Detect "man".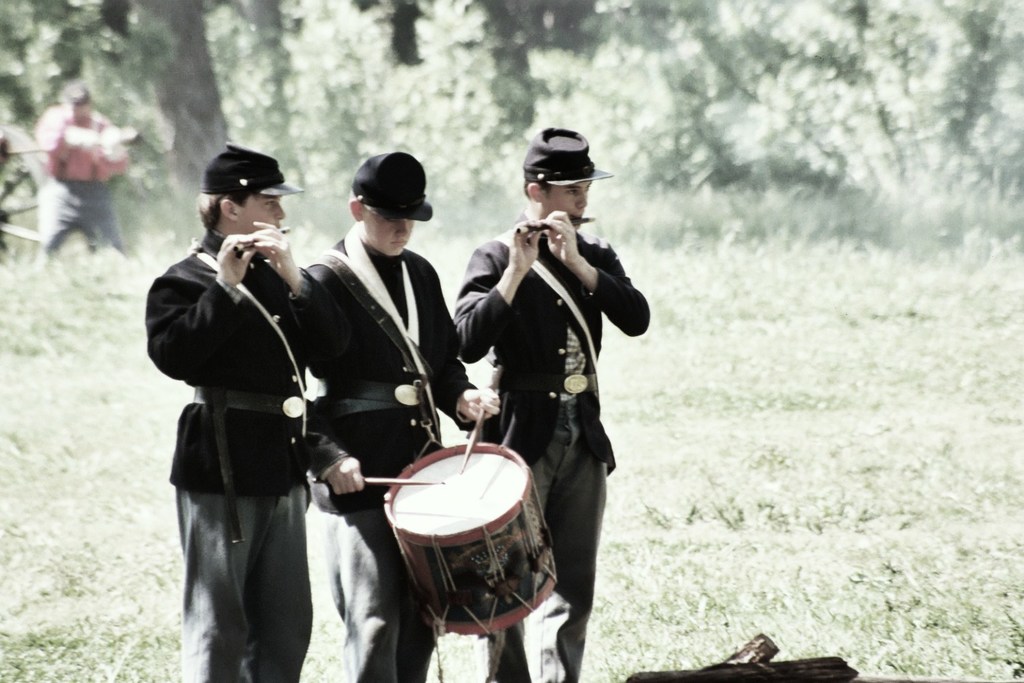
Detected at left=146, top=149, right=360, bottom=682.
